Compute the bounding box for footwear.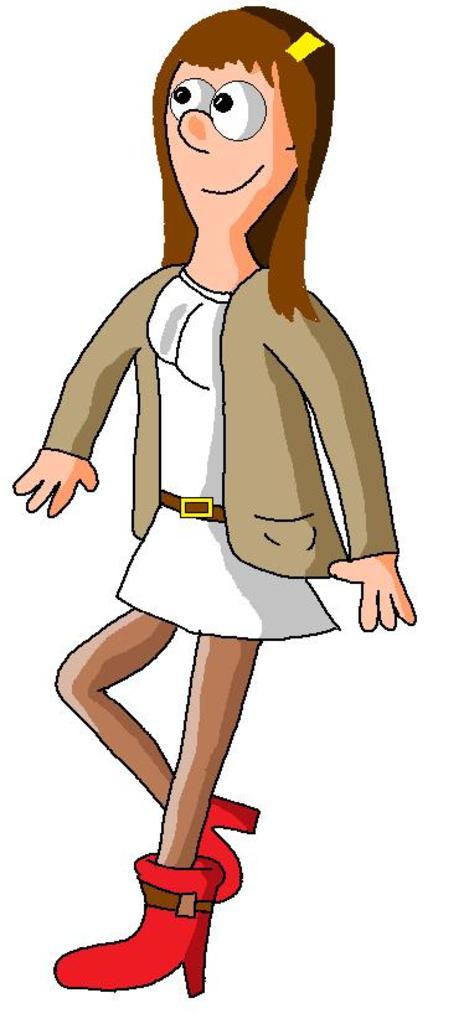
BBox(190, 793, 262, 909).
